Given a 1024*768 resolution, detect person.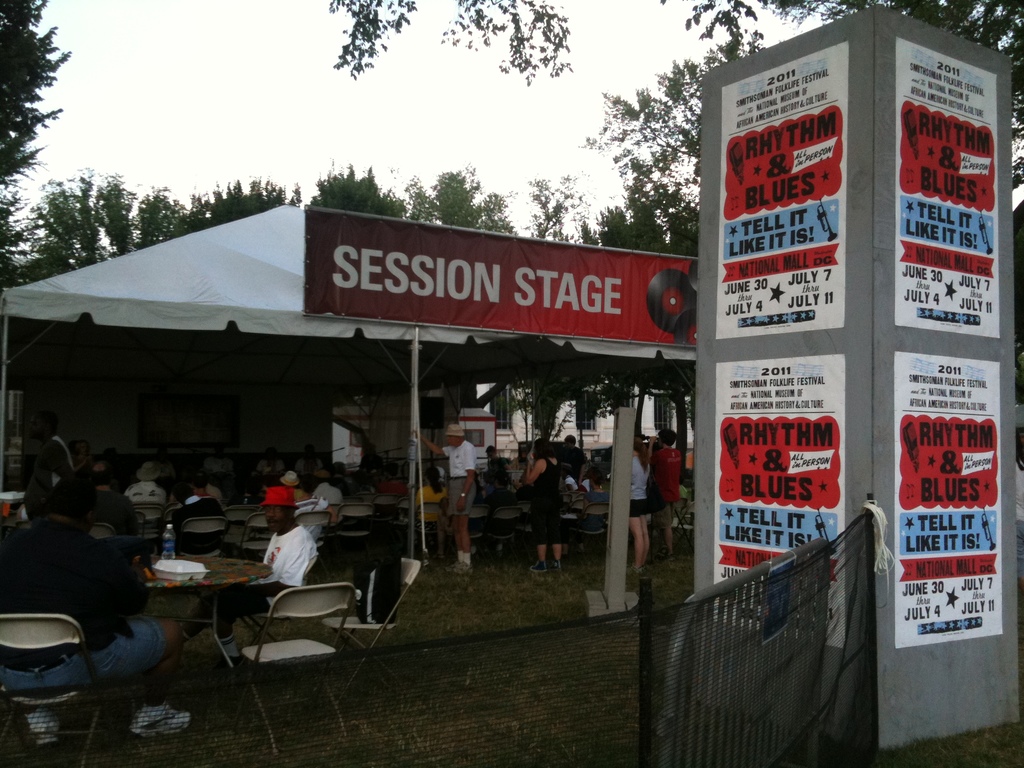
65, 440, 77, 458.
